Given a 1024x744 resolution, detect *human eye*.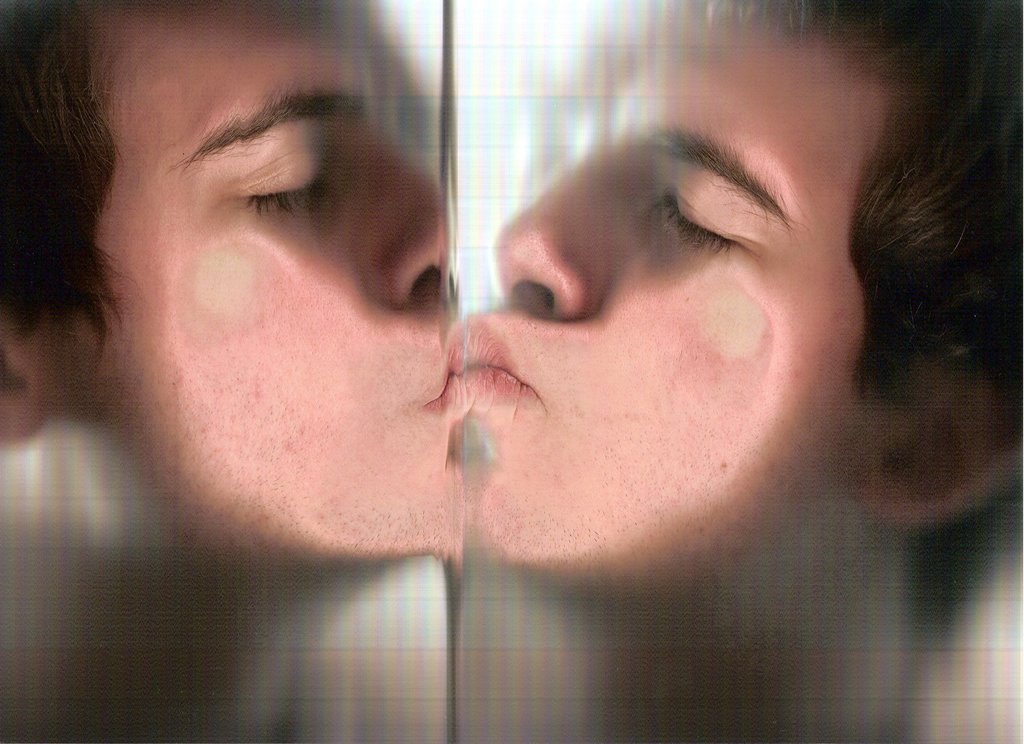
{"x1": 657, "y1": 174, "x2": 765, "y2": 261}.
